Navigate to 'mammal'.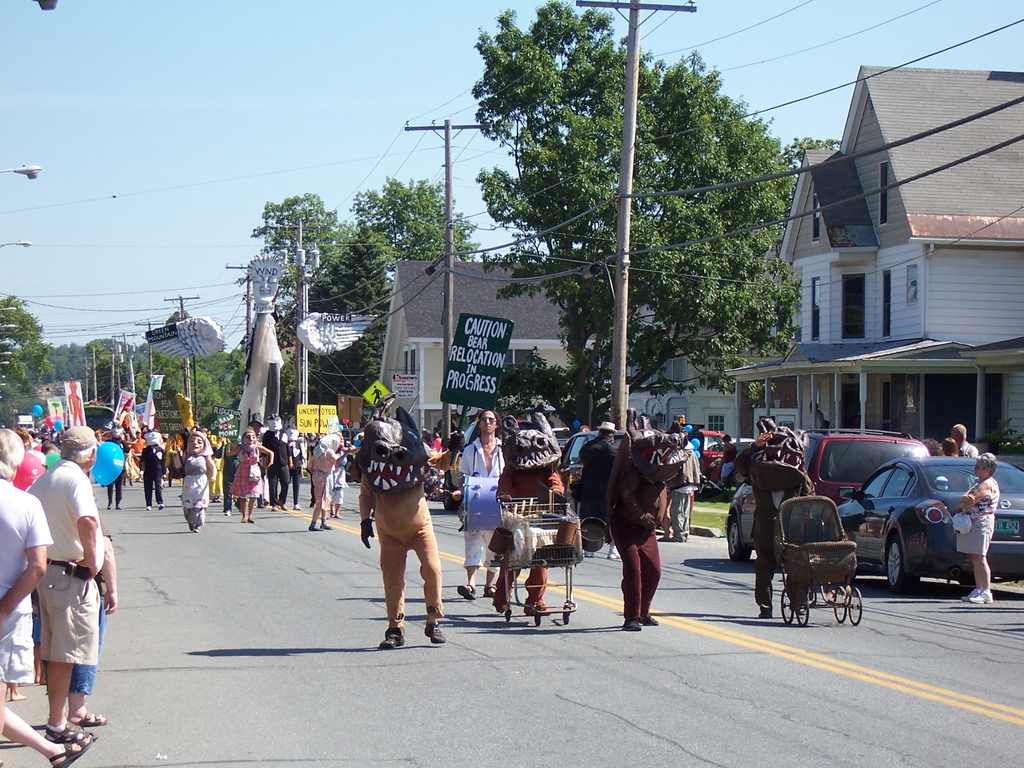
Navigation target: 721/436/735/481.
